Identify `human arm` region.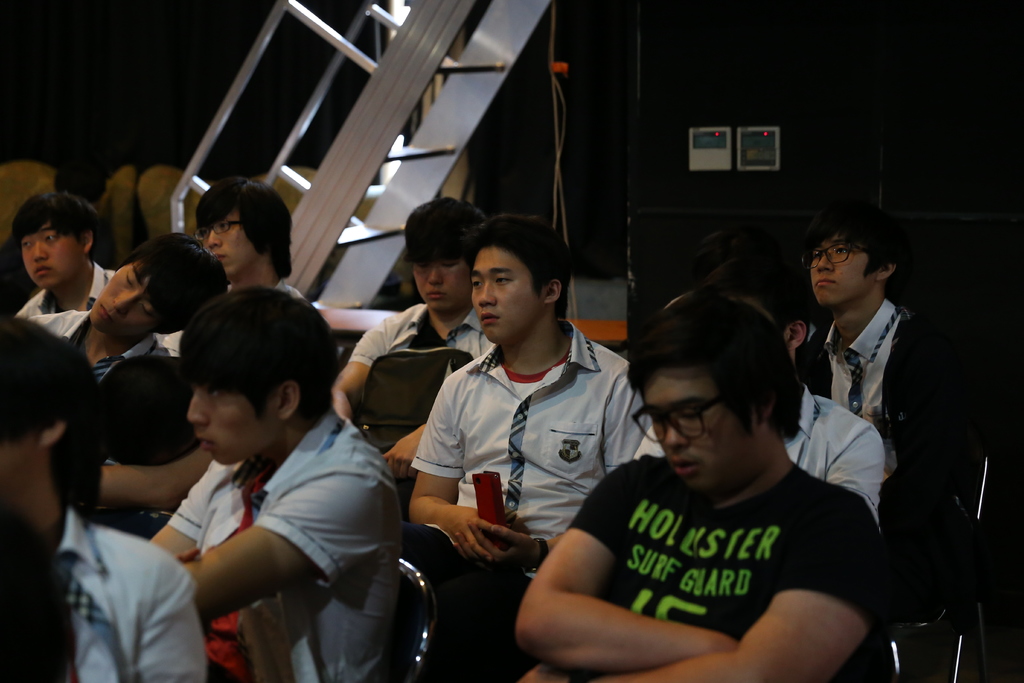
Region: (x1=143, y1=458, x2=227, y2=562).
